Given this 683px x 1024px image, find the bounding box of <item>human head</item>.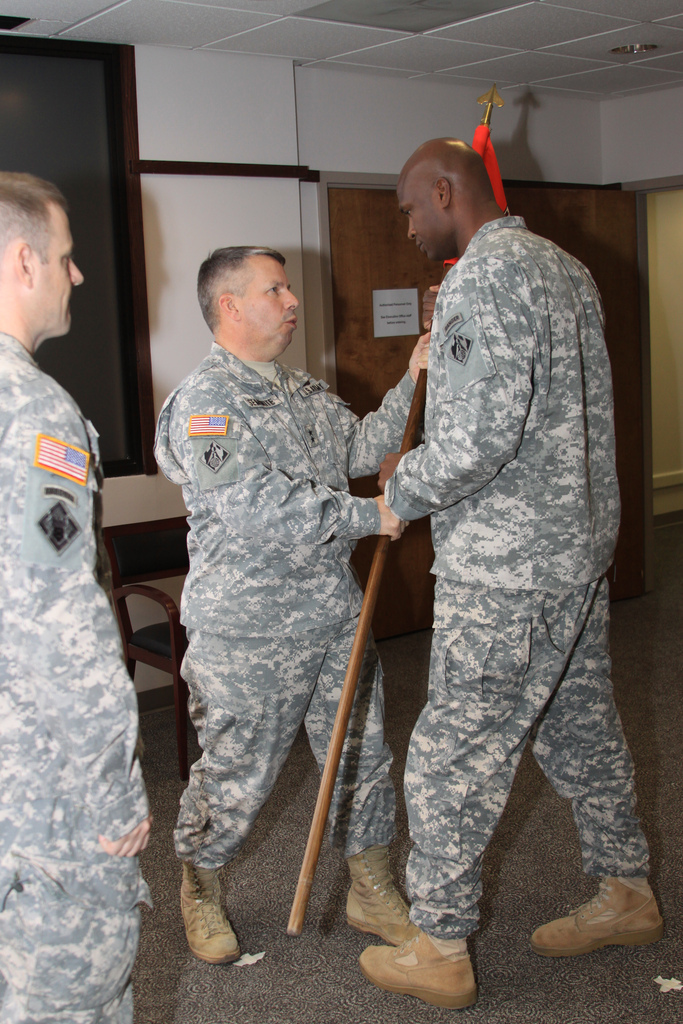
rect(193, 250, 299, 352).
